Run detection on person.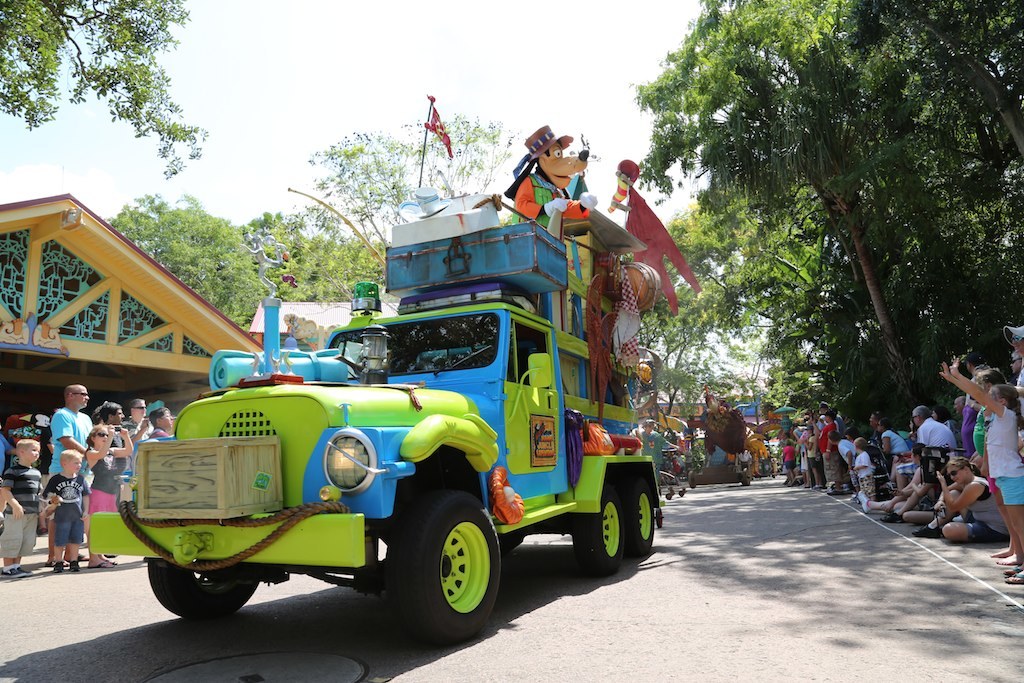
Result: left=42, top=443, right=96, bottom=566.
